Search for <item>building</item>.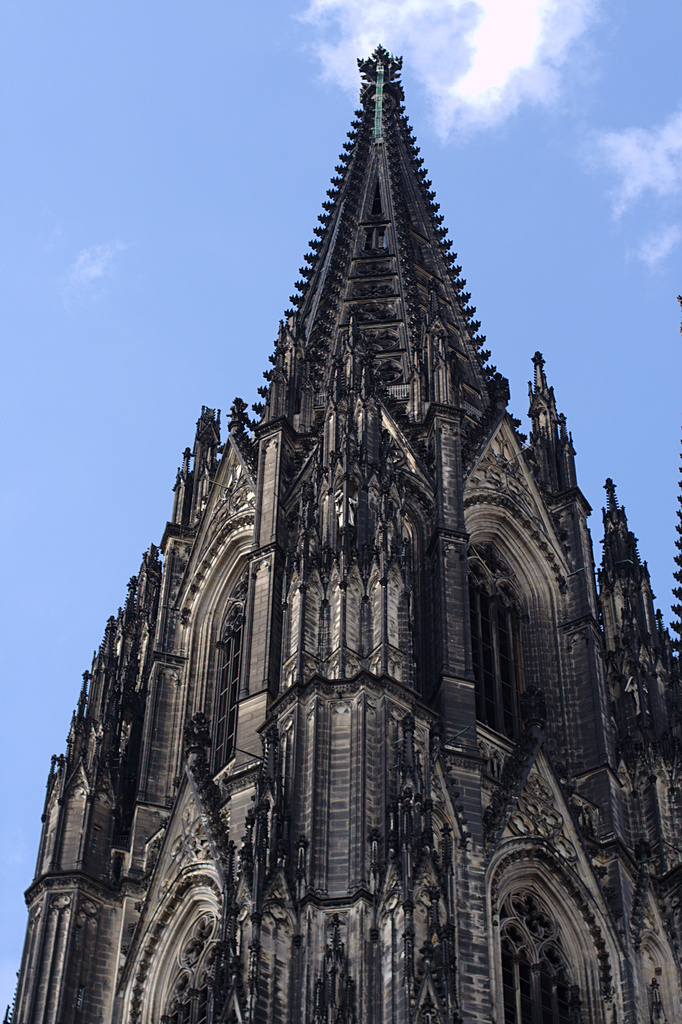
Found at (6,49,681,1023).
